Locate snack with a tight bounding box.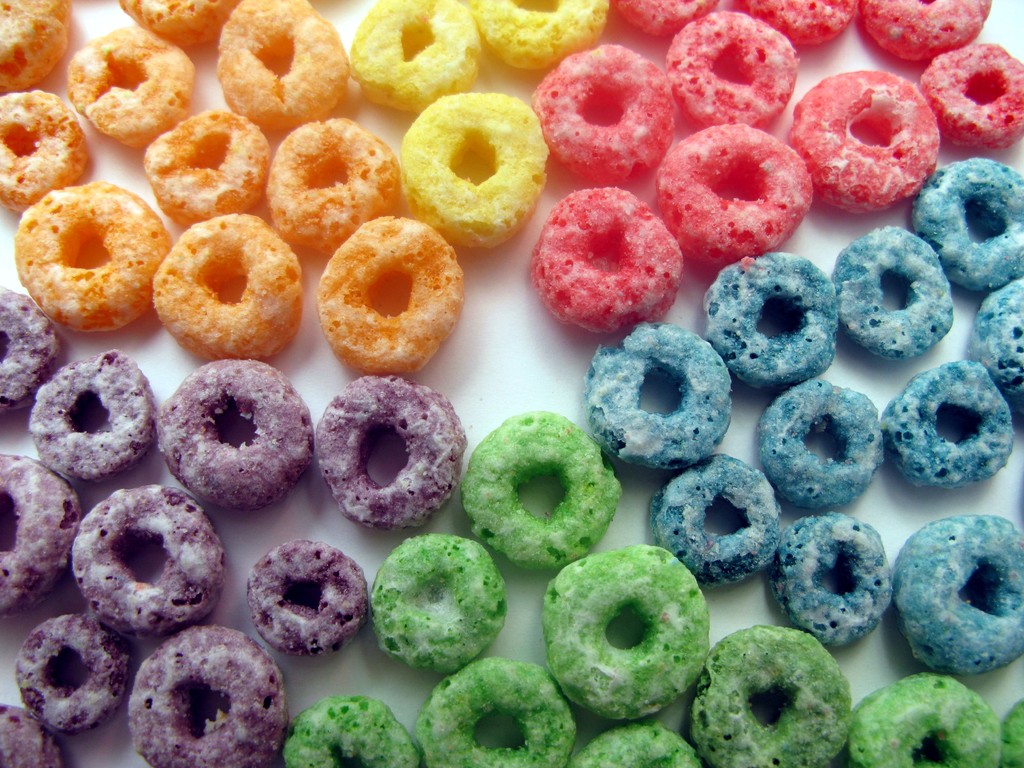
831, 229, 956, 364.
